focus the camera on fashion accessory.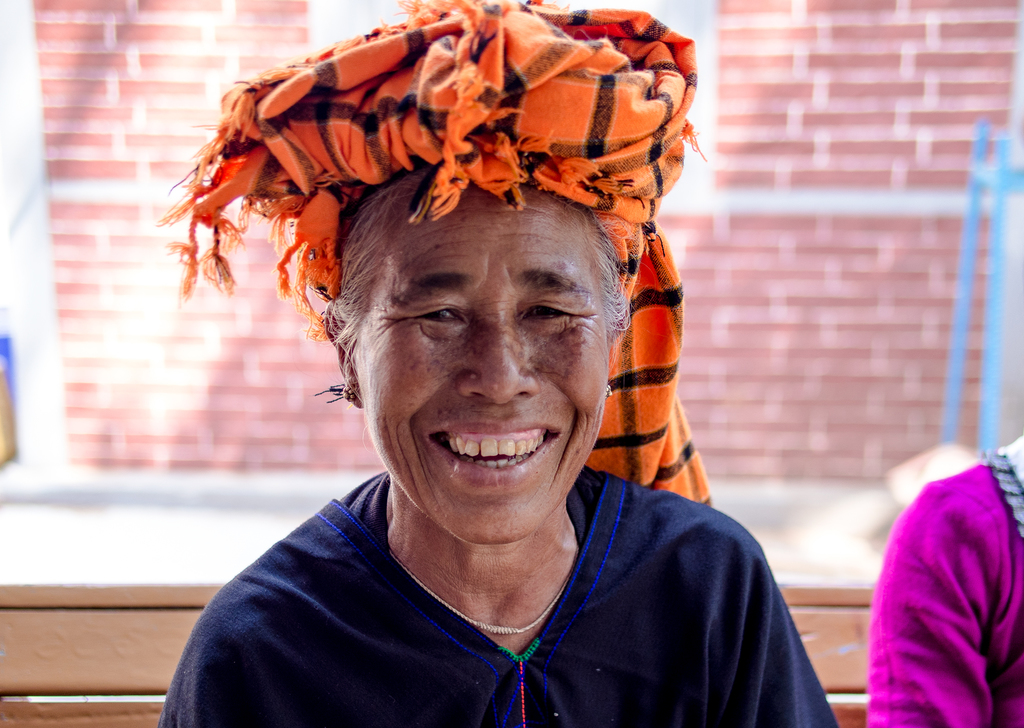
Focus region: x1=152 y1=0 x2=710 y2=507.
